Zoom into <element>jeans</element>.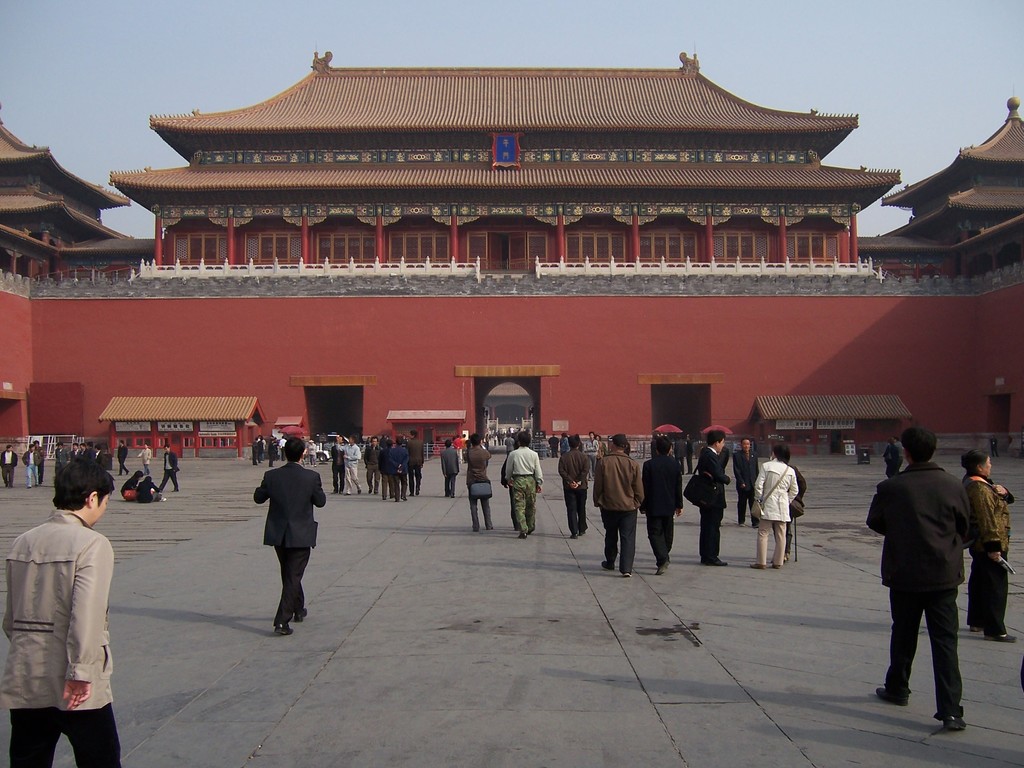
Zoom target: (left=118, top=460, right=129, bottom=481).
